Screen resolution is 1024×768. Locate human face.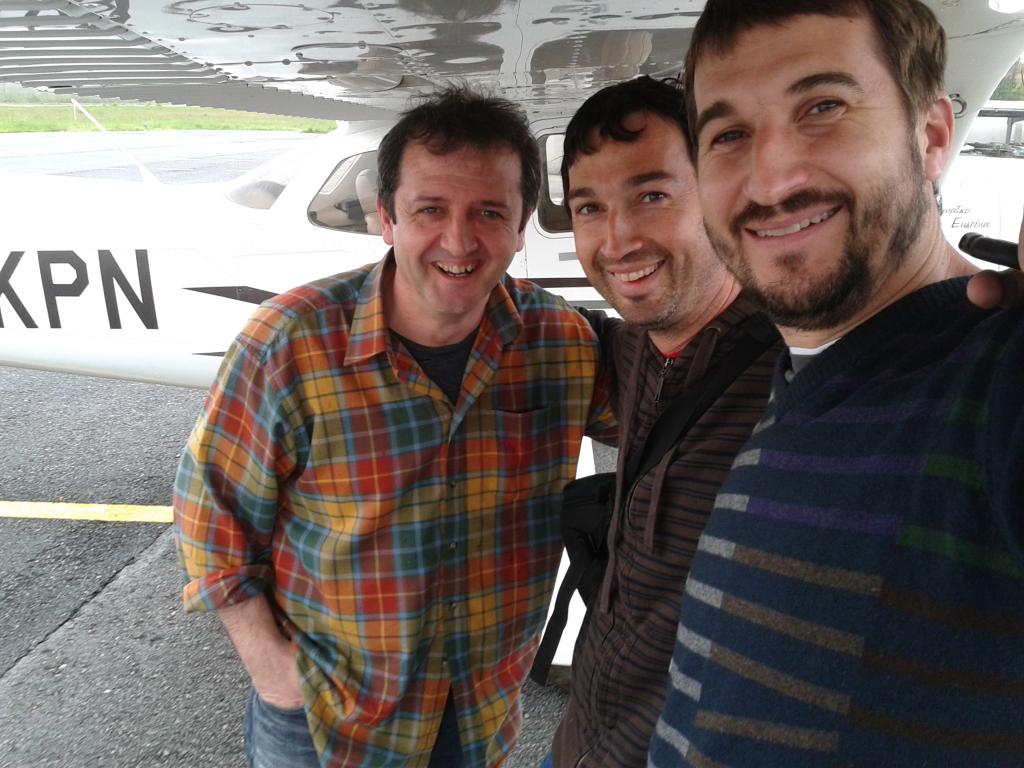
695/23/928/316.
